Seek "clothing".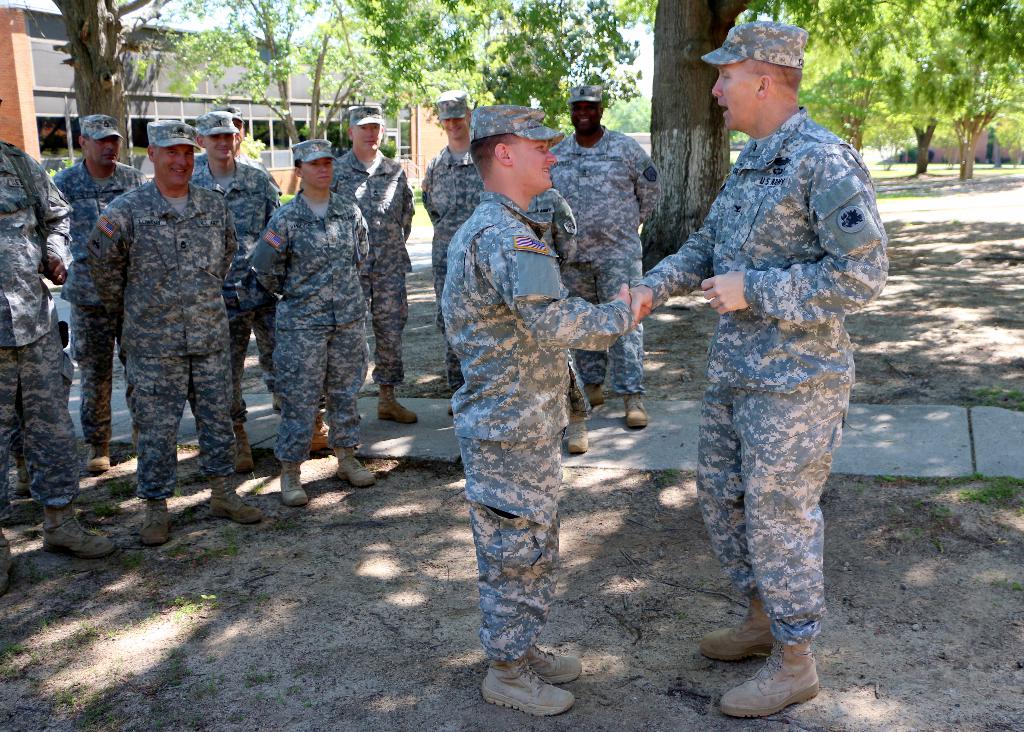
[x1=191, y1=166, x2=278, y2=422].
